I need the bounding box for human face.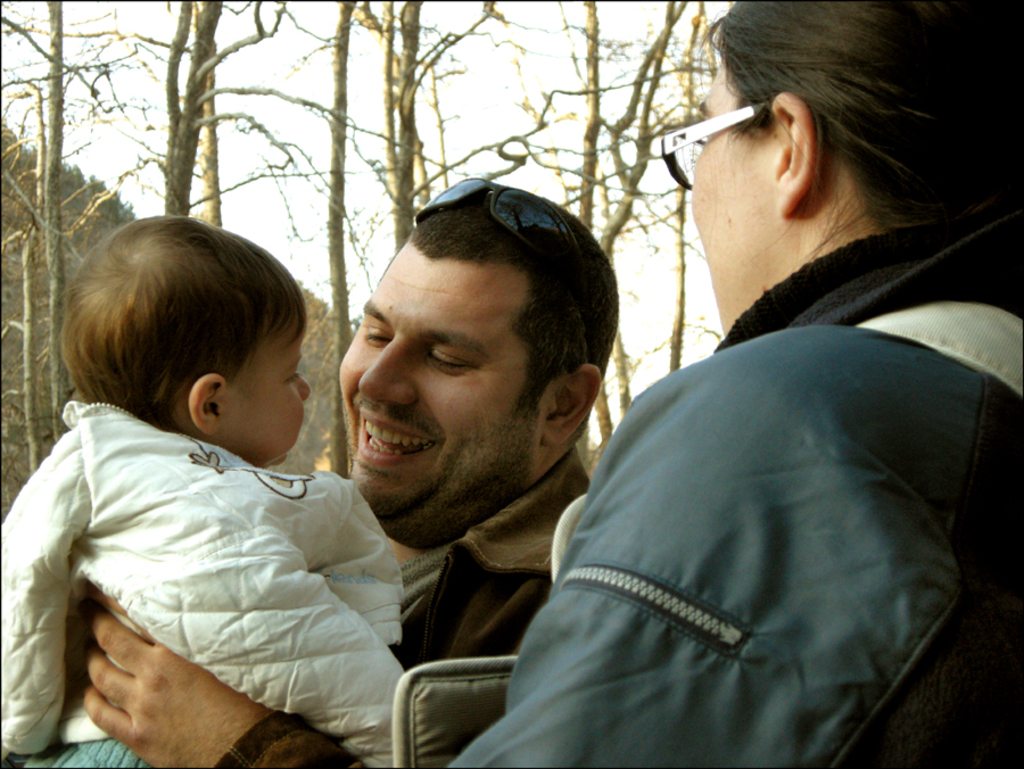
Here it is: bbox=(336, 237, 546, 518).
